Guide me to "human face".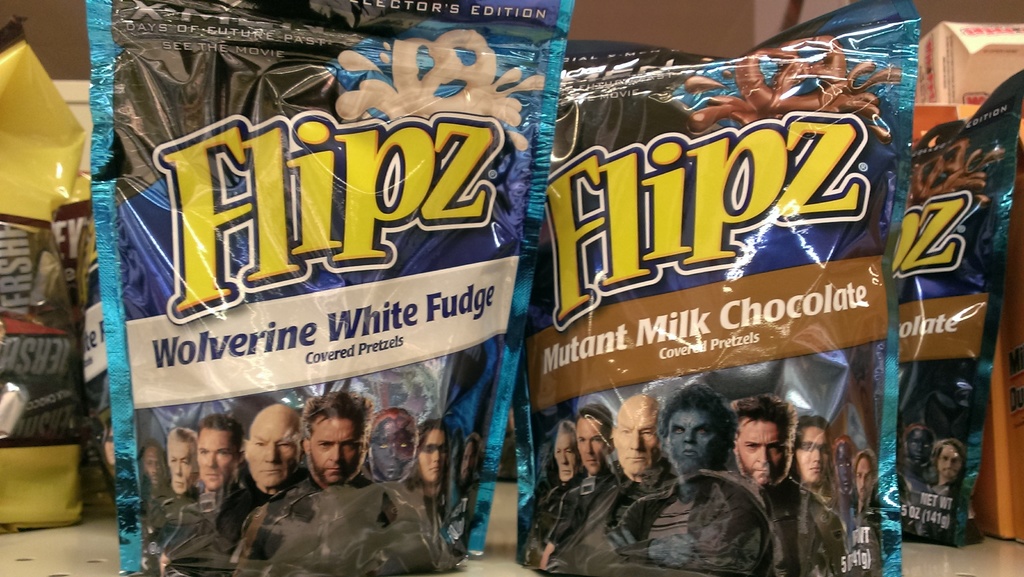
Guidance: left=368, top=422, right=415, bottom=485.
